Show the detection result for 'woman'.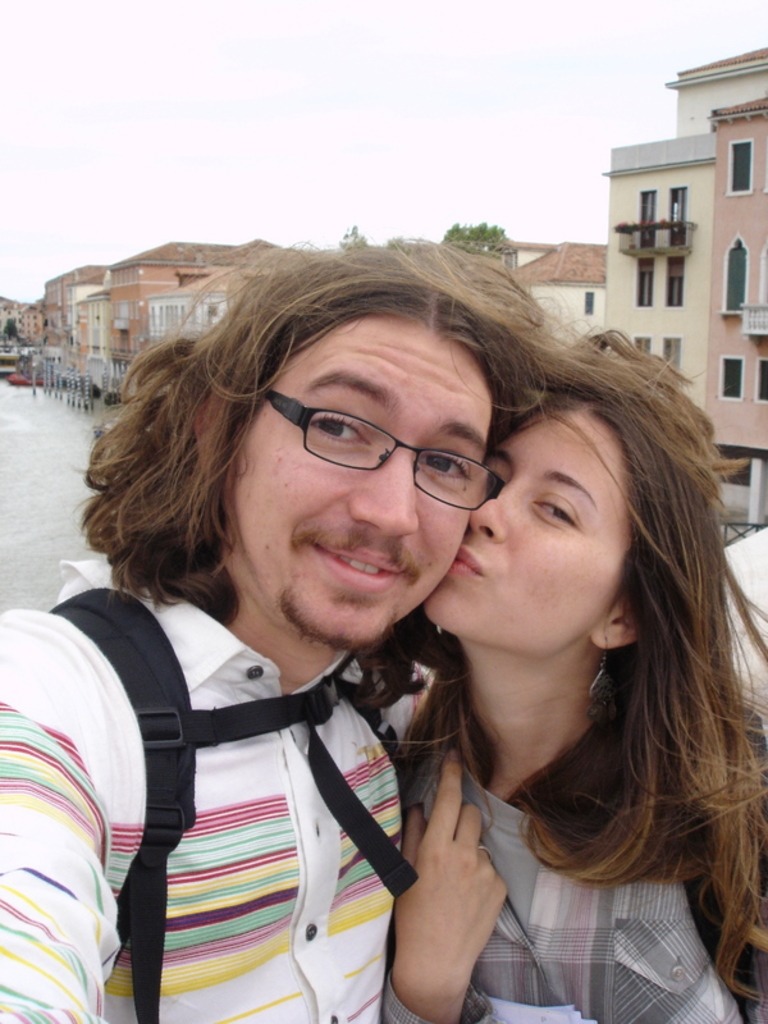
box(367, 330, 767, 1023).
